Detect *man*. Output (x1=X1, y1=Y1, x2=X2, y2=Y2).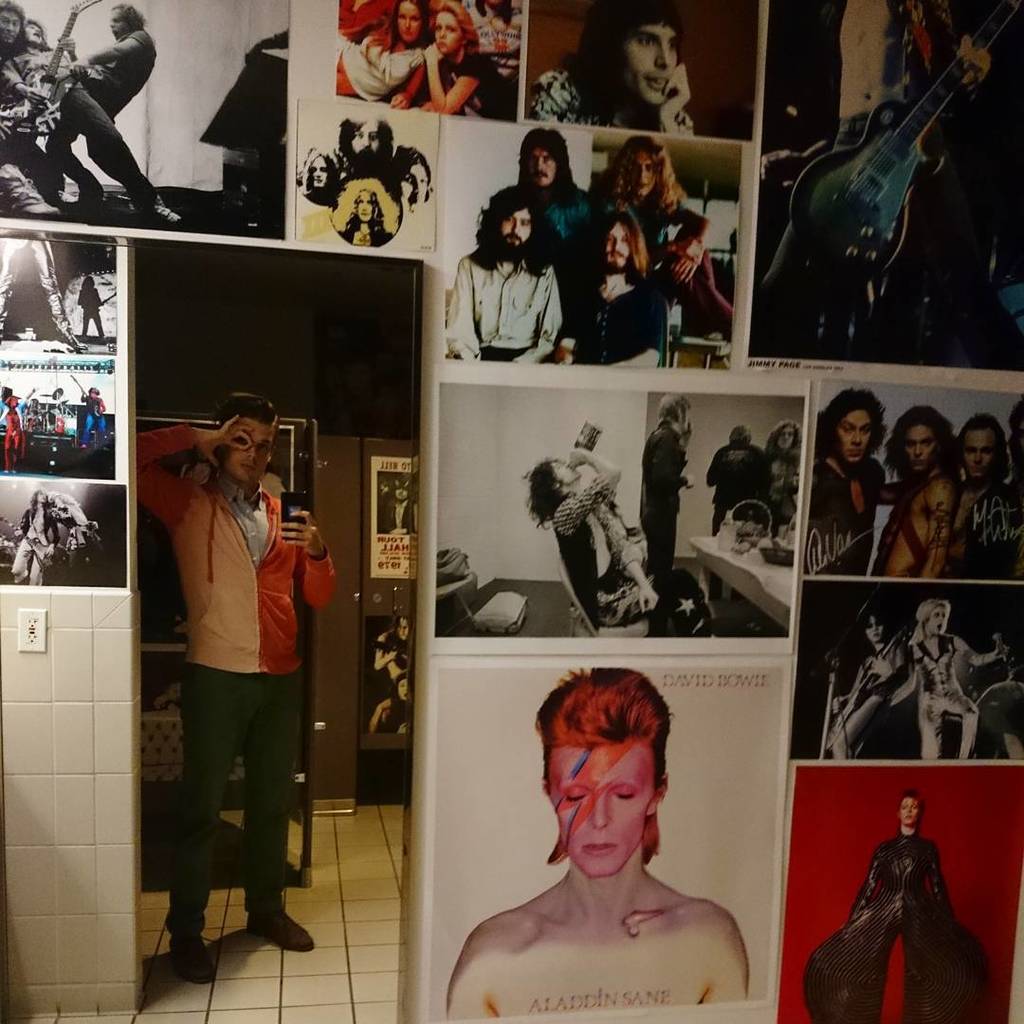
(x1=878, y1=406, x2=961, y2=572).
